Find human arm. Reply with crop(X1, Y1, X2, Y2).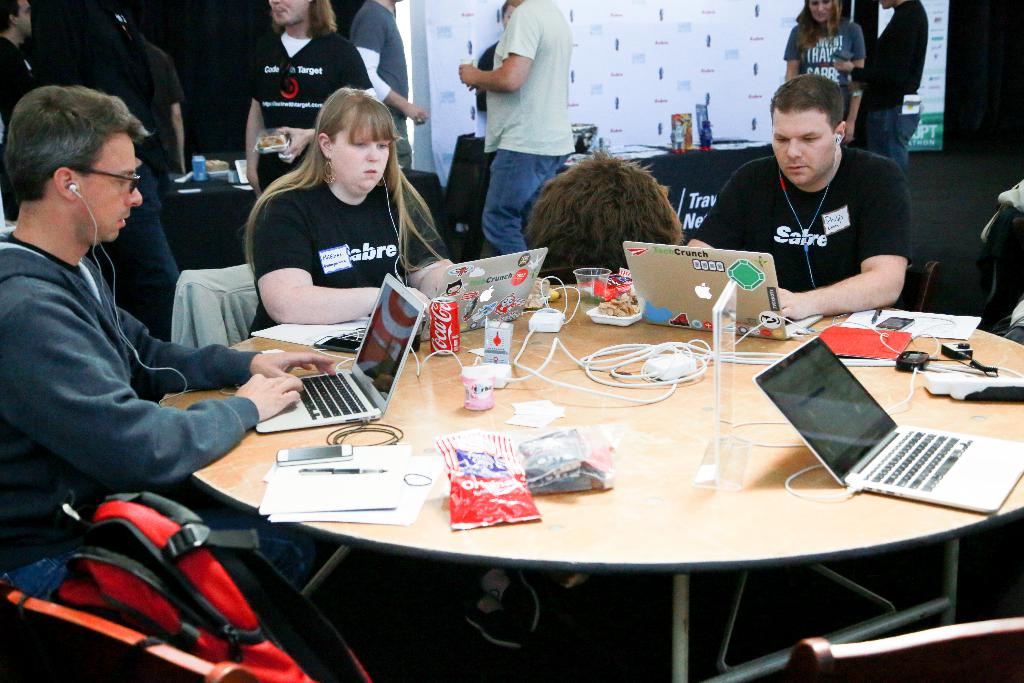
crop(0, 293, 306, 488).
